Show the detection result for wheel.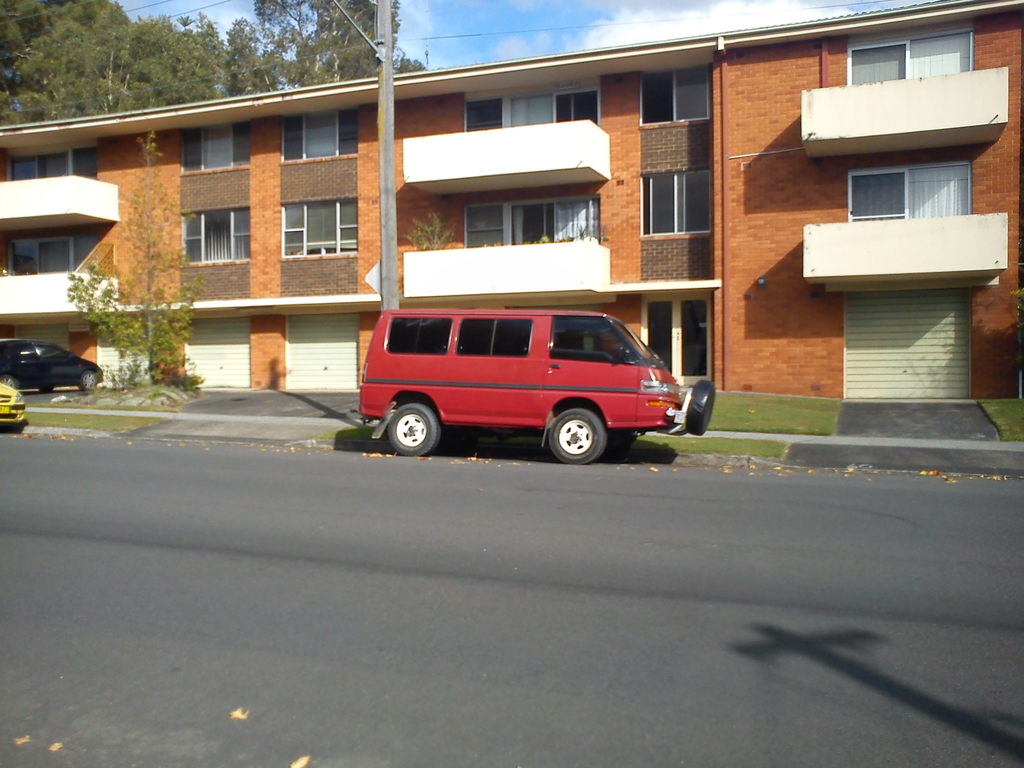
(38,383,56,394).
